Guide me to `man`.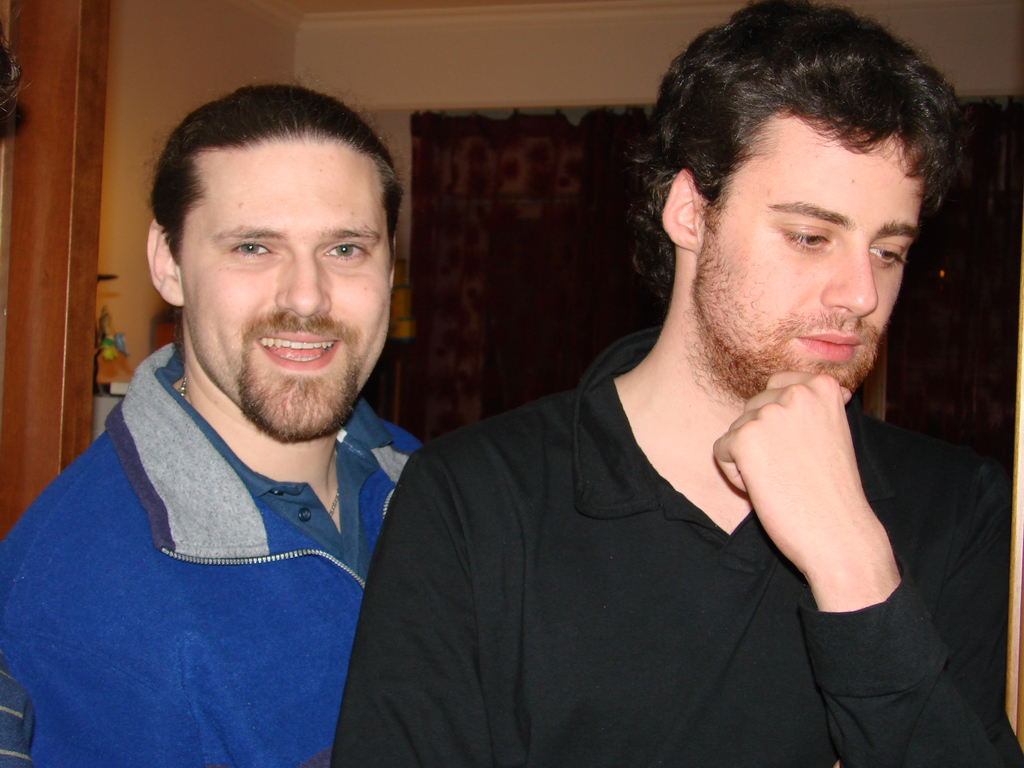
Guidance: x1=320, y1=0, x2=1023, y2=767.
